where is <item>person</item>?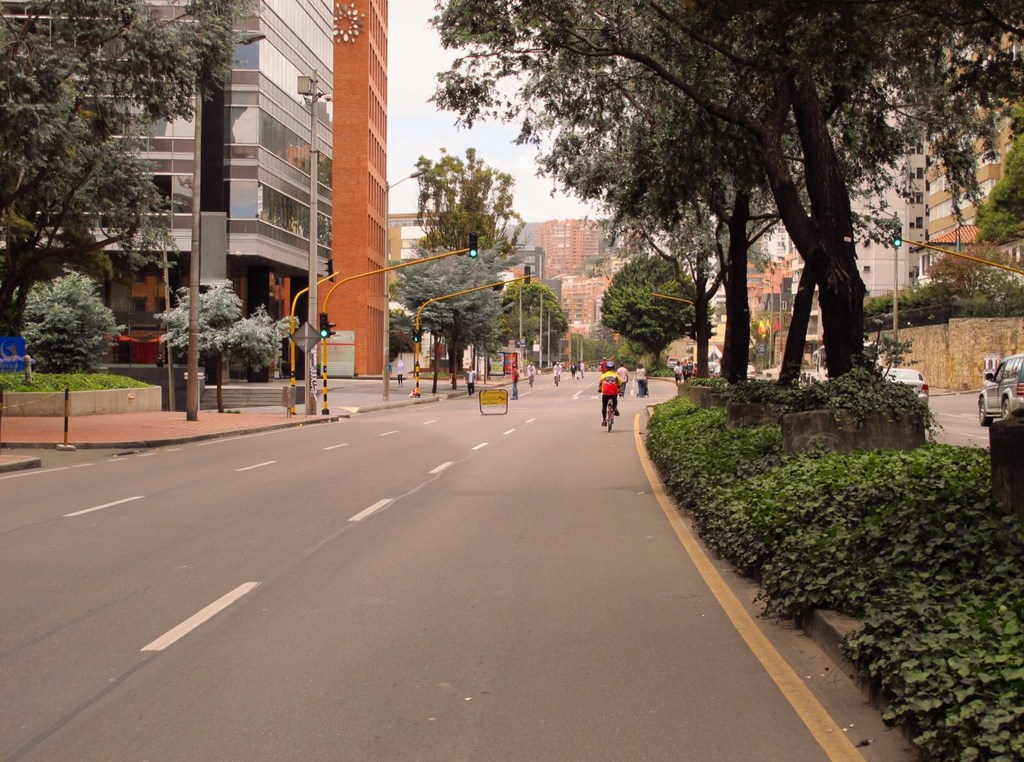
locate(596, 364, 620, 433).
